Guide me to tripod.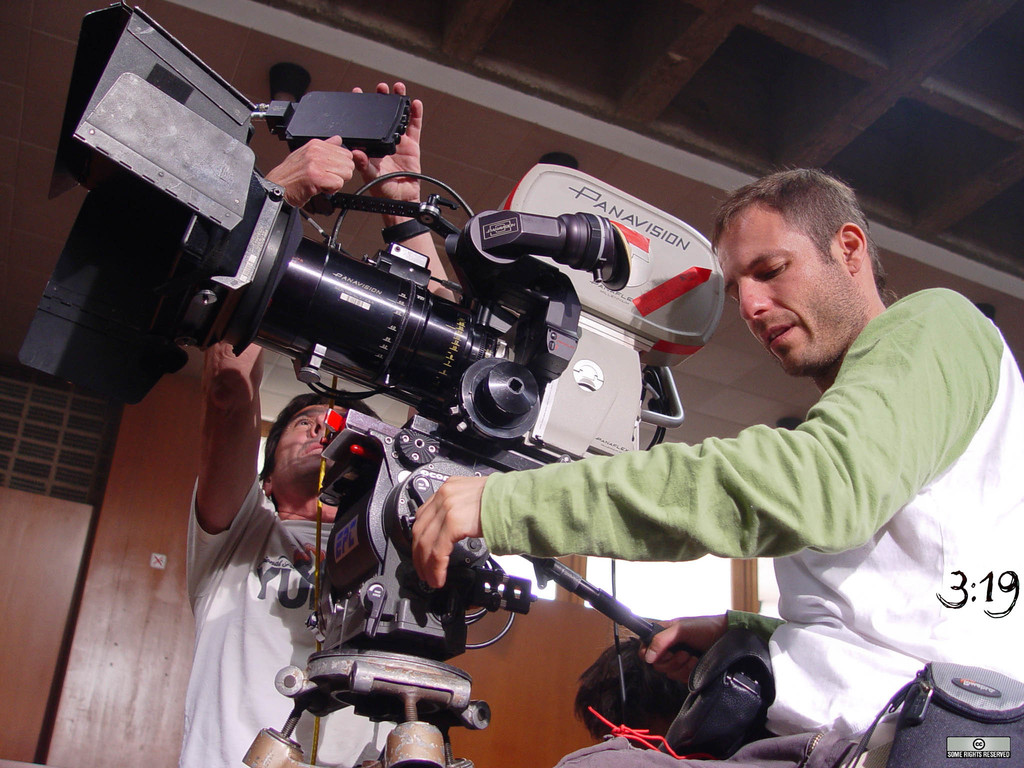
Guidance: <region>234, 409, 710, 767</region>.
